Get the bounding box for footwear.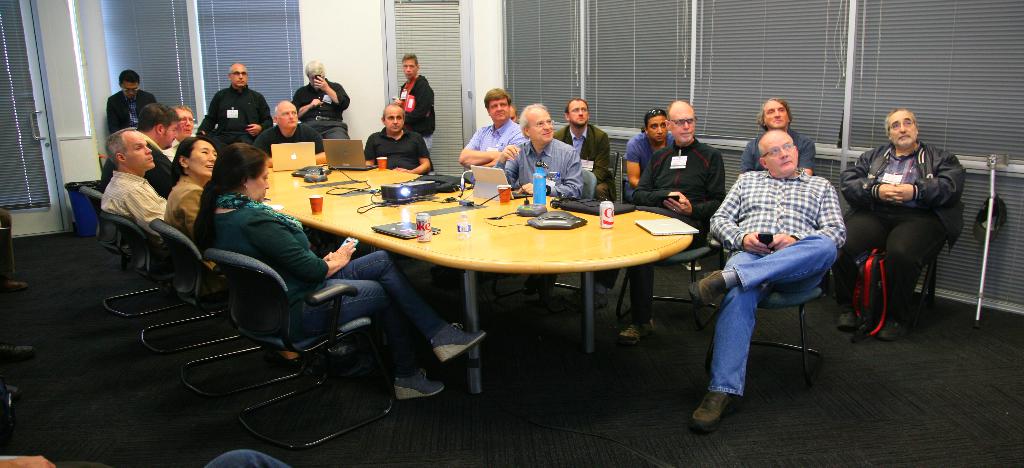
detection(691, 360, 744, 434).
